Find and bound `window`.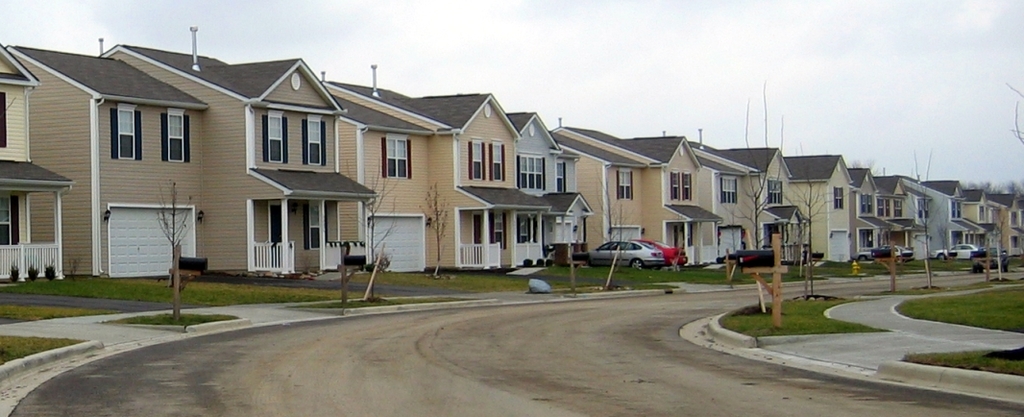
Bound: detection(667, 168, 680, 201).
